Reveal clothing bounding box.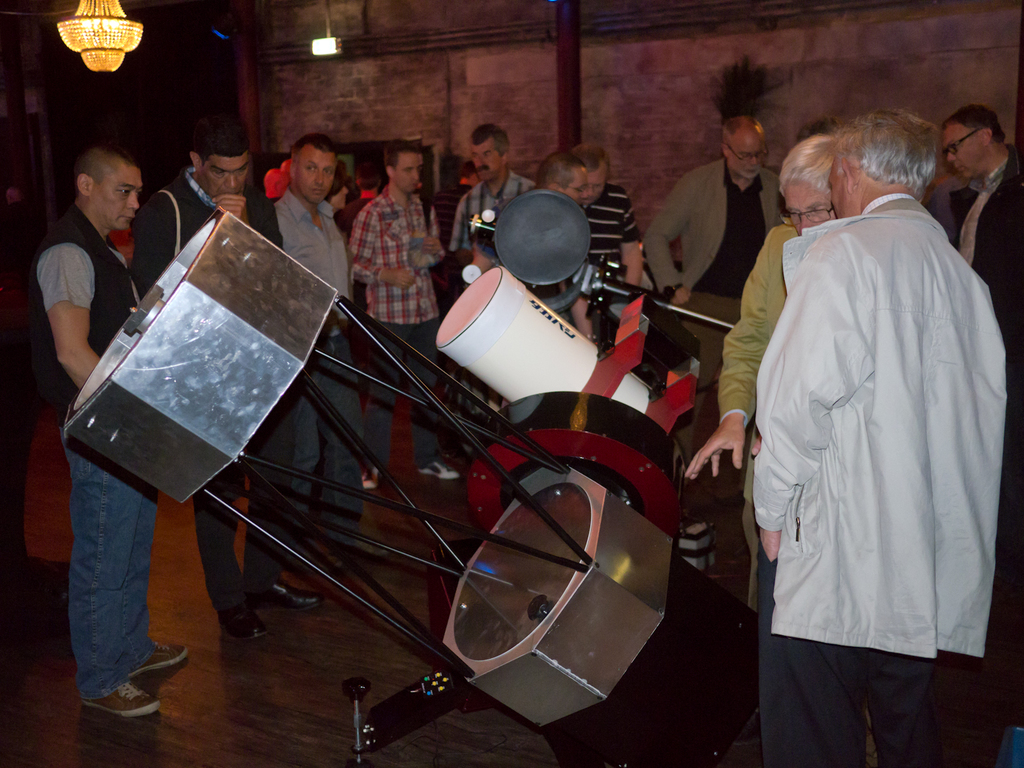
Revealed: box(446, 167, 536, 259).
